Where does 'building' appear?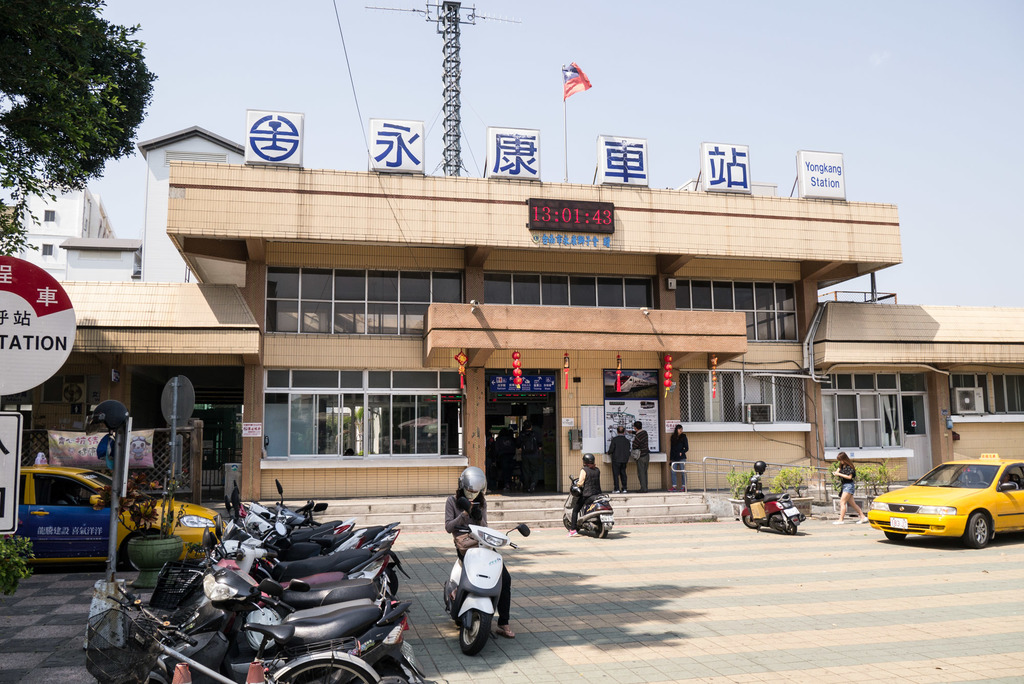
Appears at box(60, 283, 256, 501).
